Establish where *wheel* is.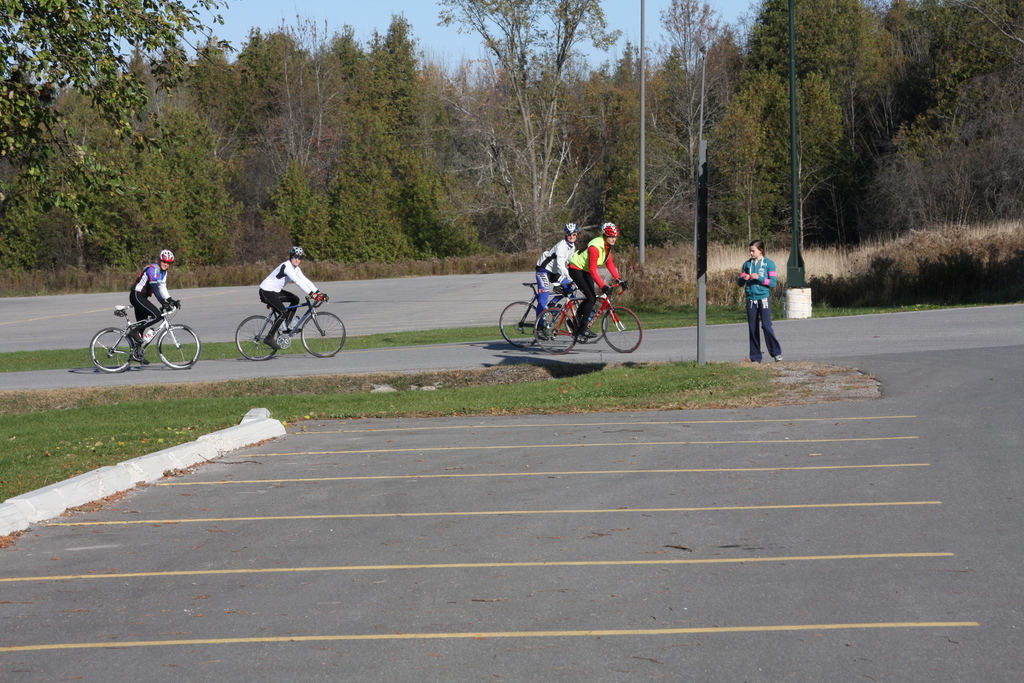
Established at {"x1": 159, "y1": 324, "x2": 200, "y2": 367}.
